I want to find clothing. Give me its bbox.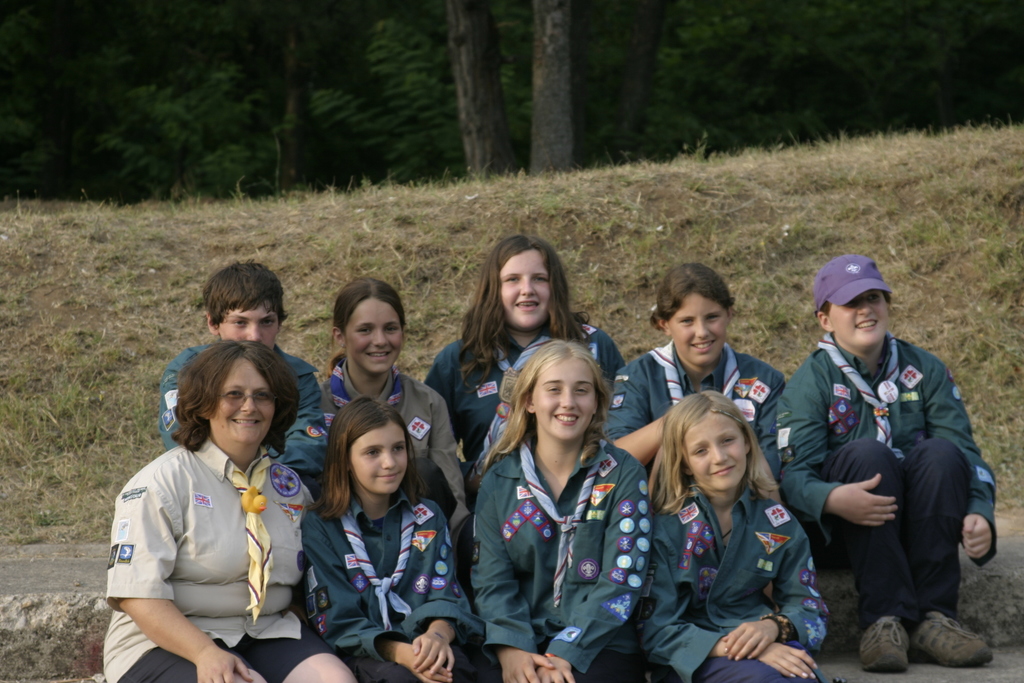
[x1=472, y1=429, x2=653, y2=664].
